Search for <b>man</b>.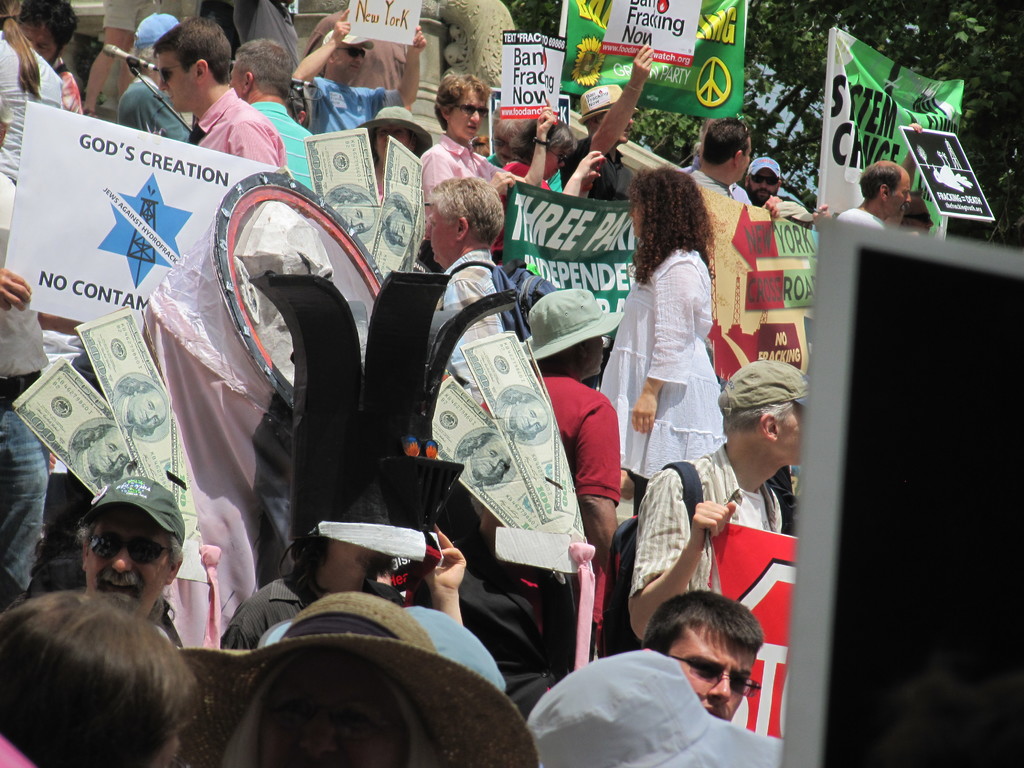
Found at x1=381 y1=196 x2=414 y2=250.
